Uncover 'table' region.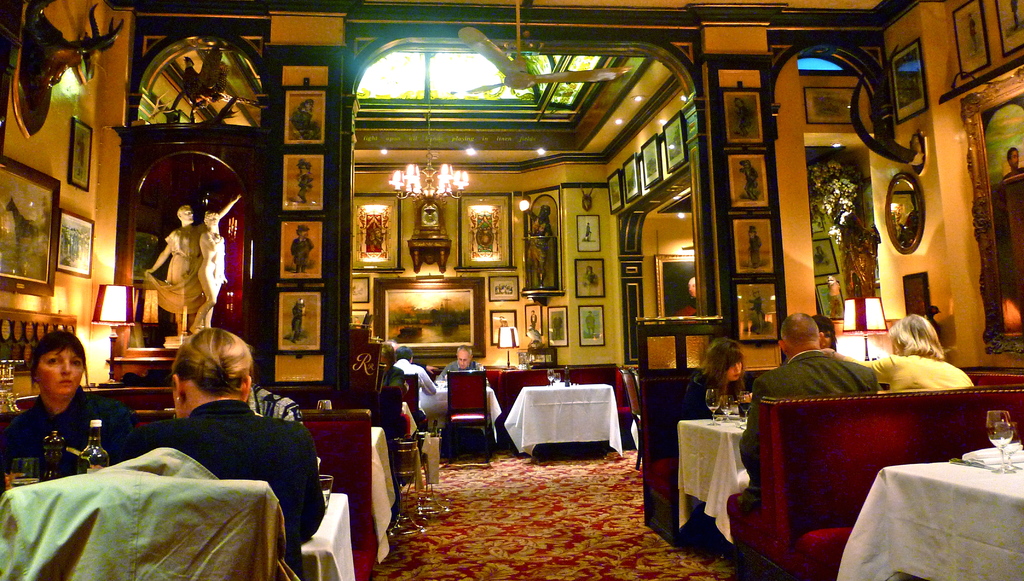
Uncovered: bbox=(836, 457, 1023, 580).
